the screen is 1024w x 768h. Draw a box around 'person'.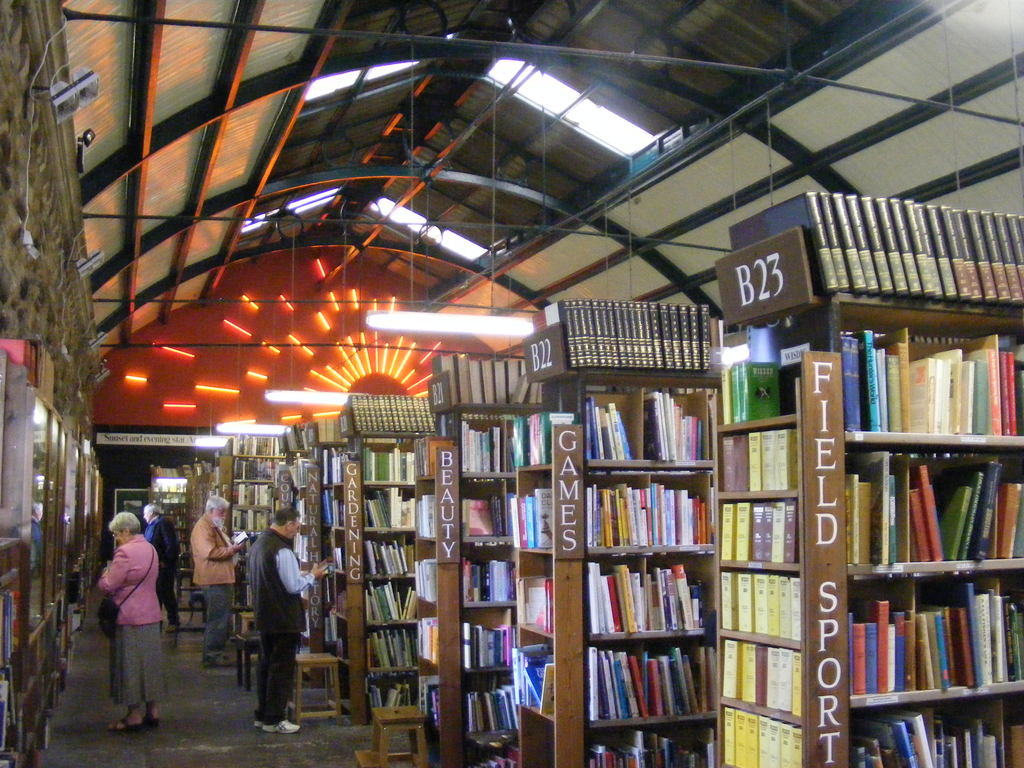
BBox(250, 506, 326, 733).
